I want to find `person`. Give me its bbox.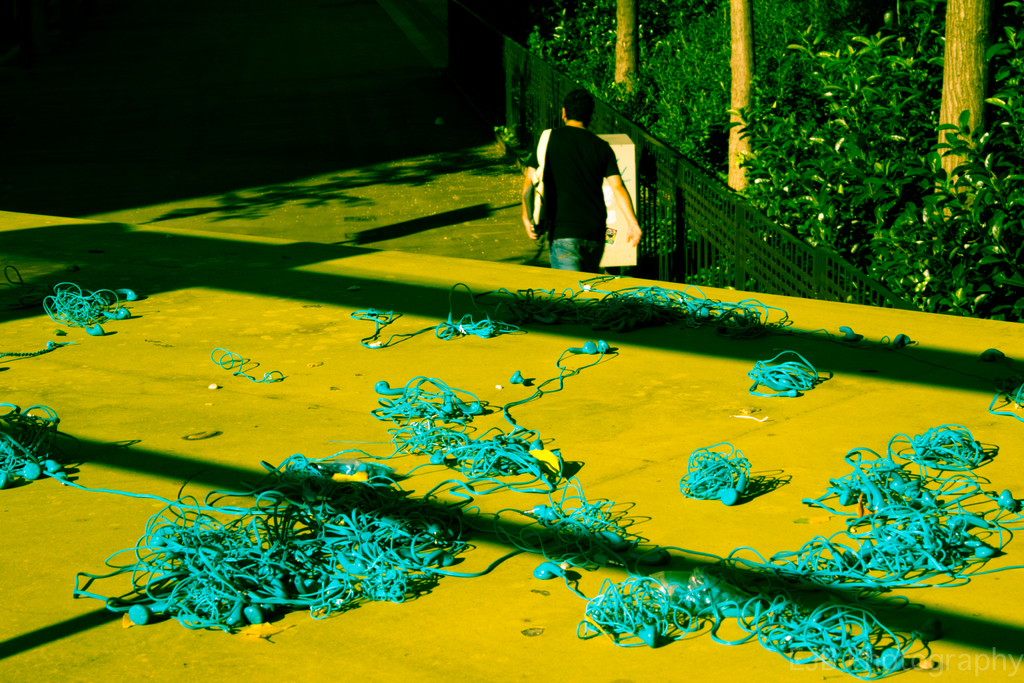
(516, 86, 647, 273).
